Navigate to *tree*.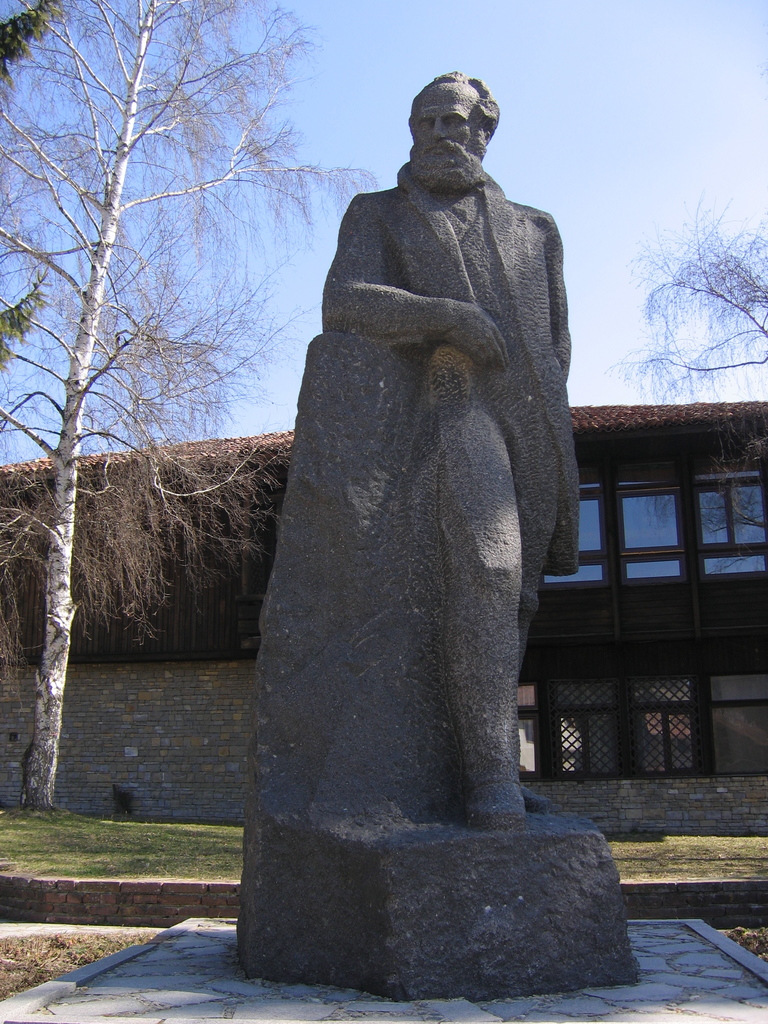
Navigation target: 636, 170, 754, 413.
